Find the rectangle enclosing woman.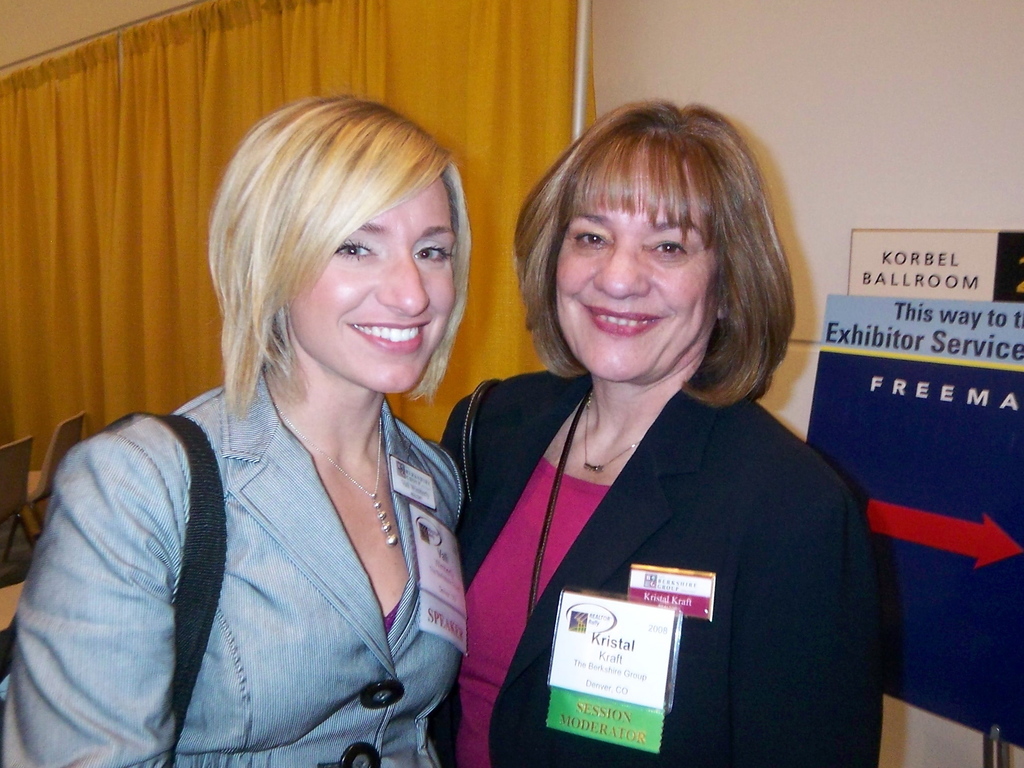
0/95/468/767.
